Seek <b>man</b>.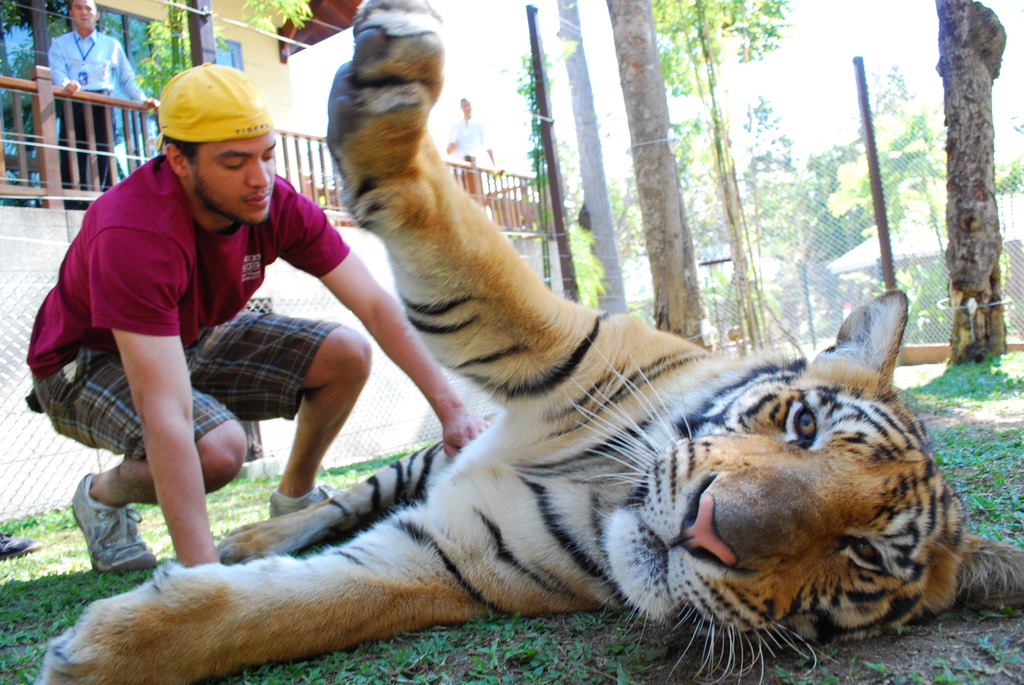
box=[438, 92, 503, 230].
